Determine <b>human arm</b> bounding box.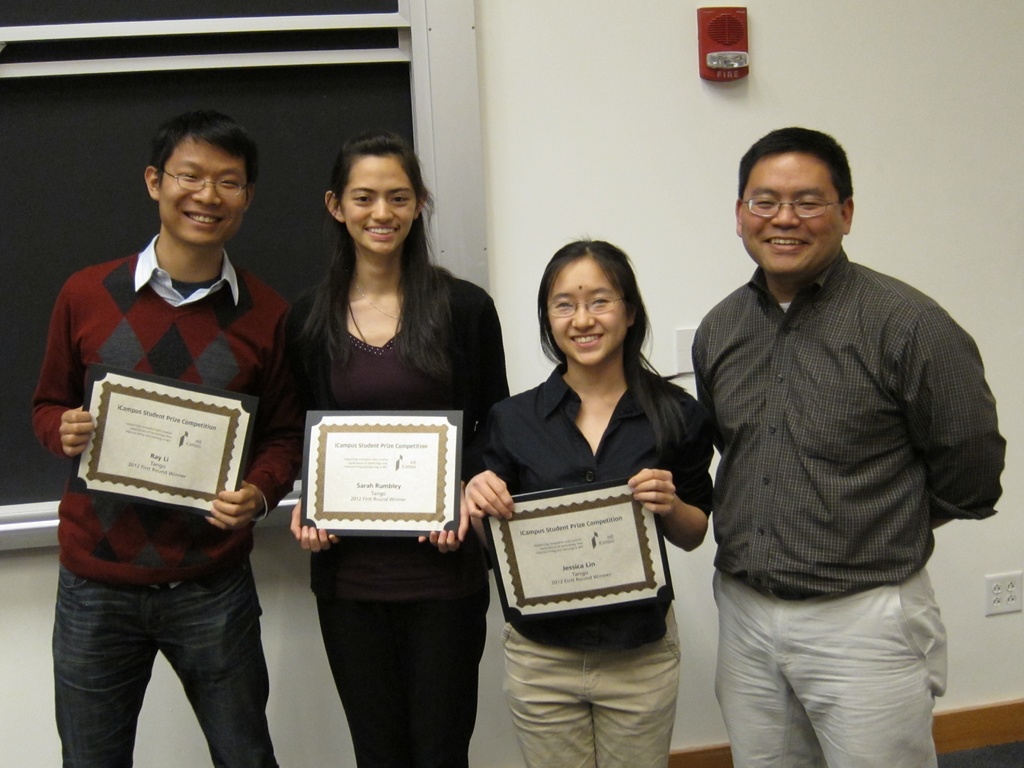
Determined: 8:300:93:484.
